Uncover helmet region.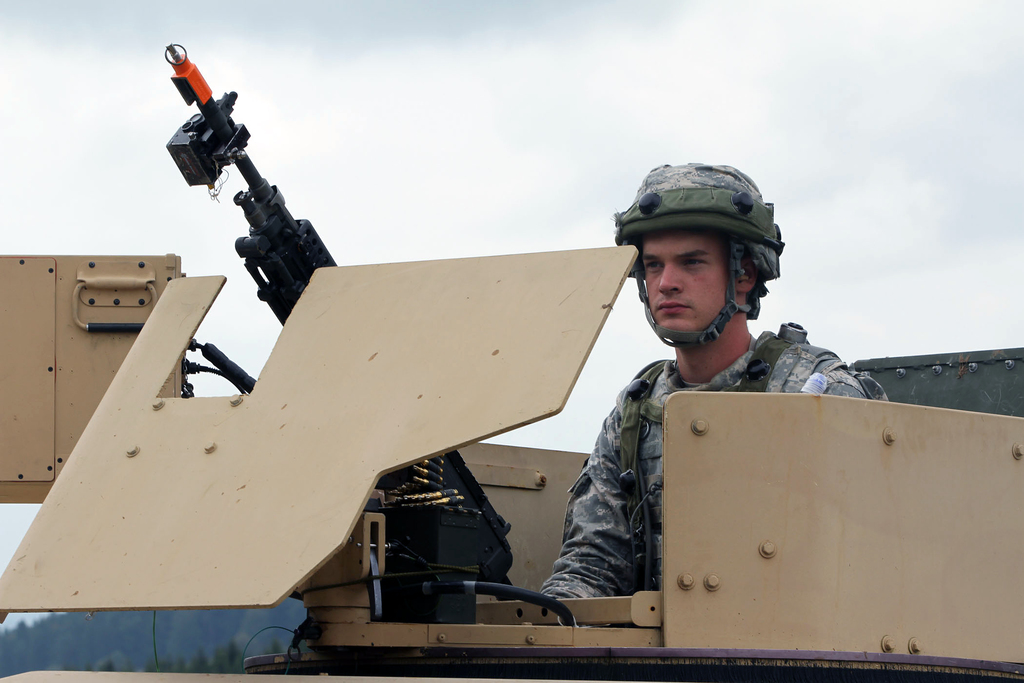
Uncovered: {"left": 612, "top": 164, "right": 782, "bottom": 359}.
